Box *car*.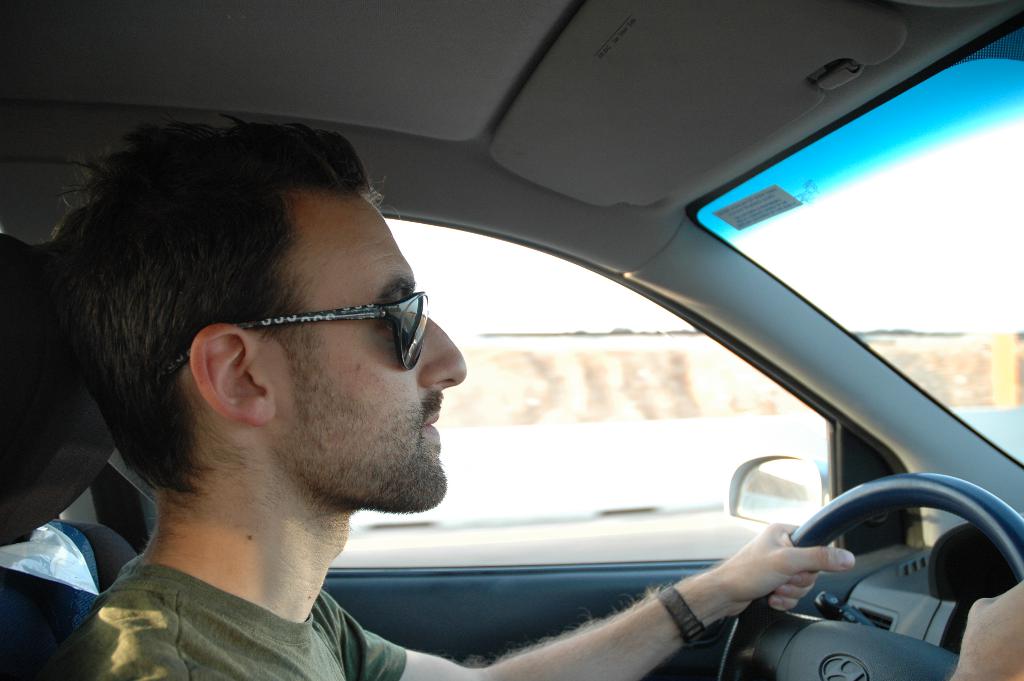
region(0, 0, 1023, 680).
